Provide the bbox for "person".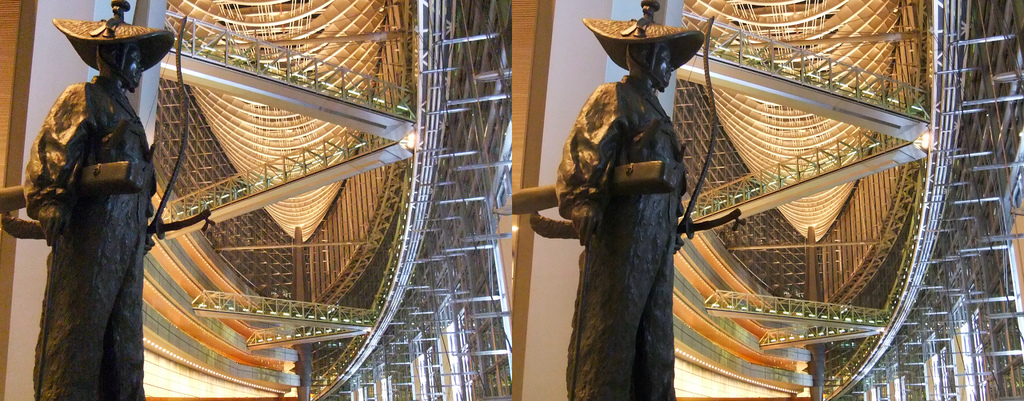
(548,0,698,400).
